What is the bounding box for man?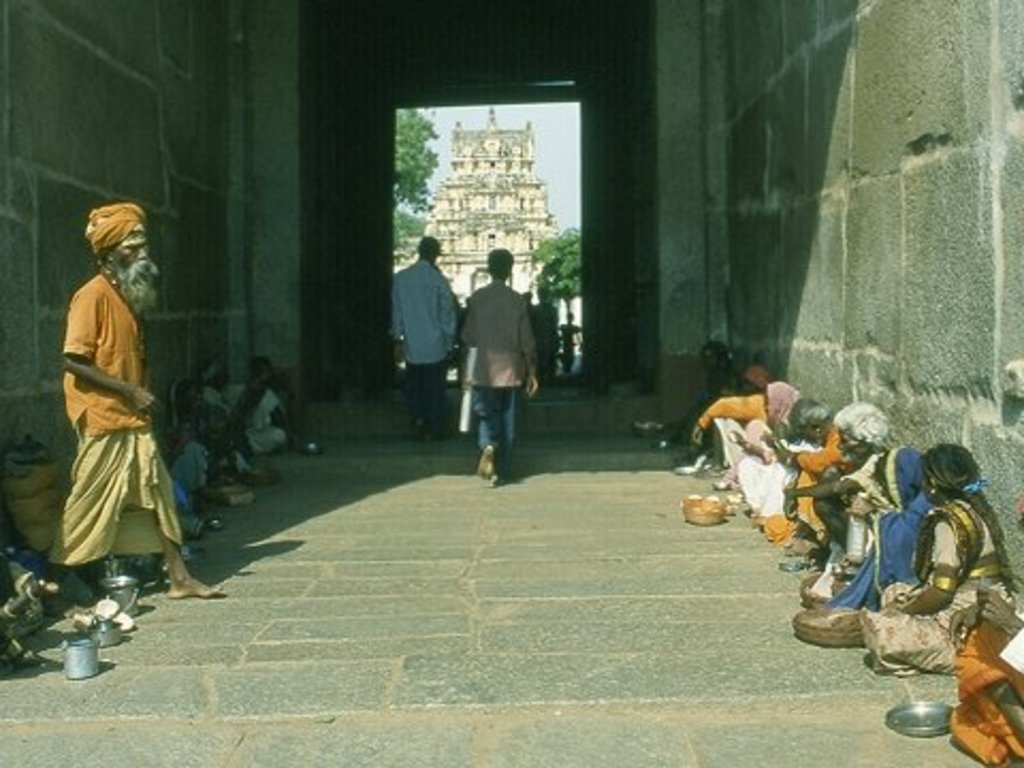
x1=49 y1=201 x2=237 y2=597.
